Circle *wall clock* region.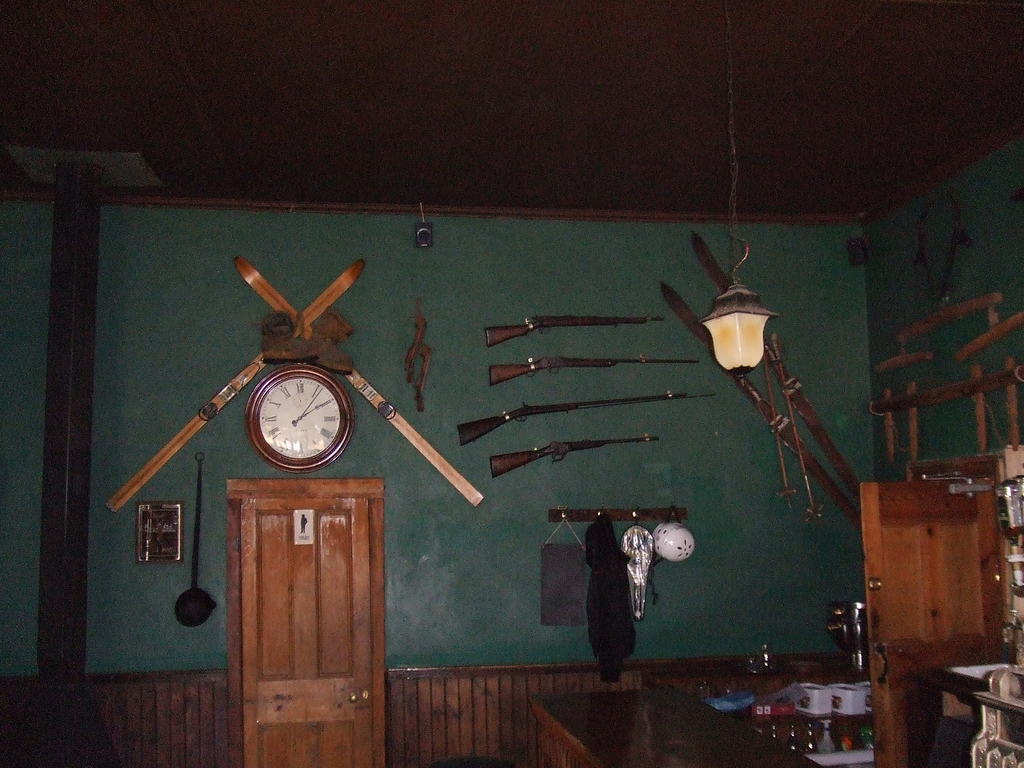
Region: pyautogui.locateOnScreen(232, 378, 343, 474).
